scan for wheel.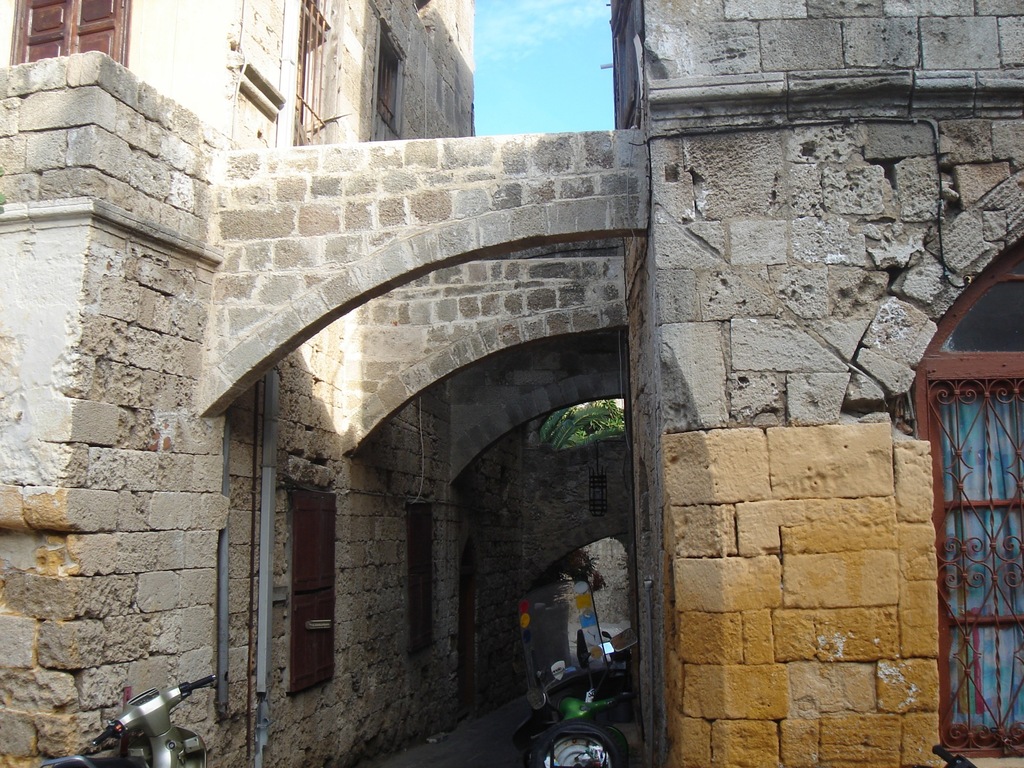
Scan result: (left=527, top=721, right=624, bottom=767).
